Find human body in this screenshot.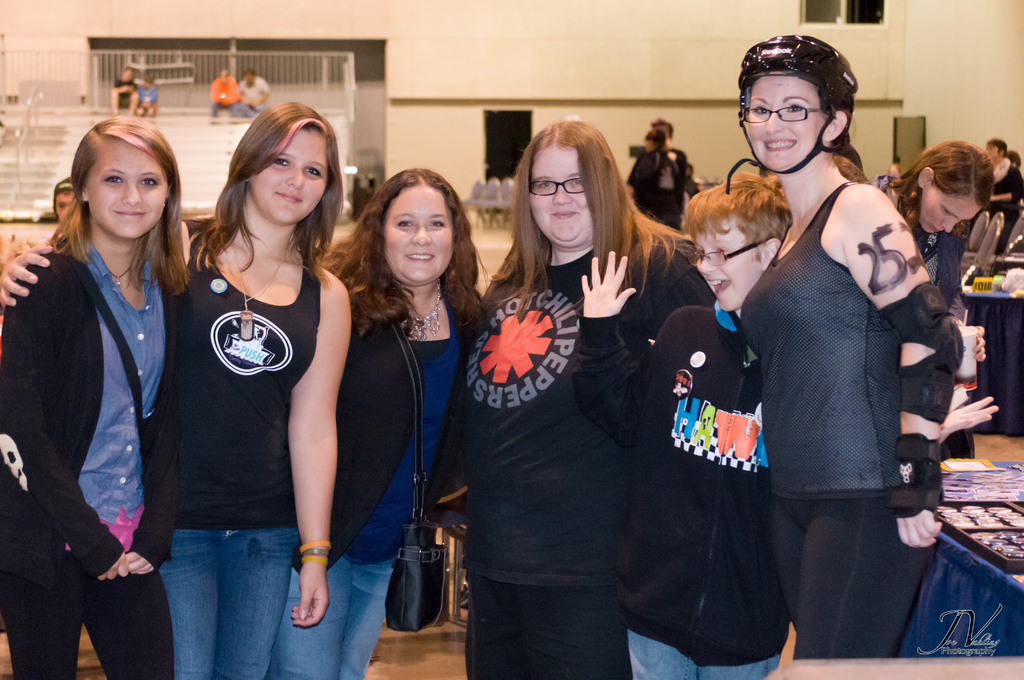
The bounding box for human body is [x1=138, y1=77, x2=159, y2=118].
